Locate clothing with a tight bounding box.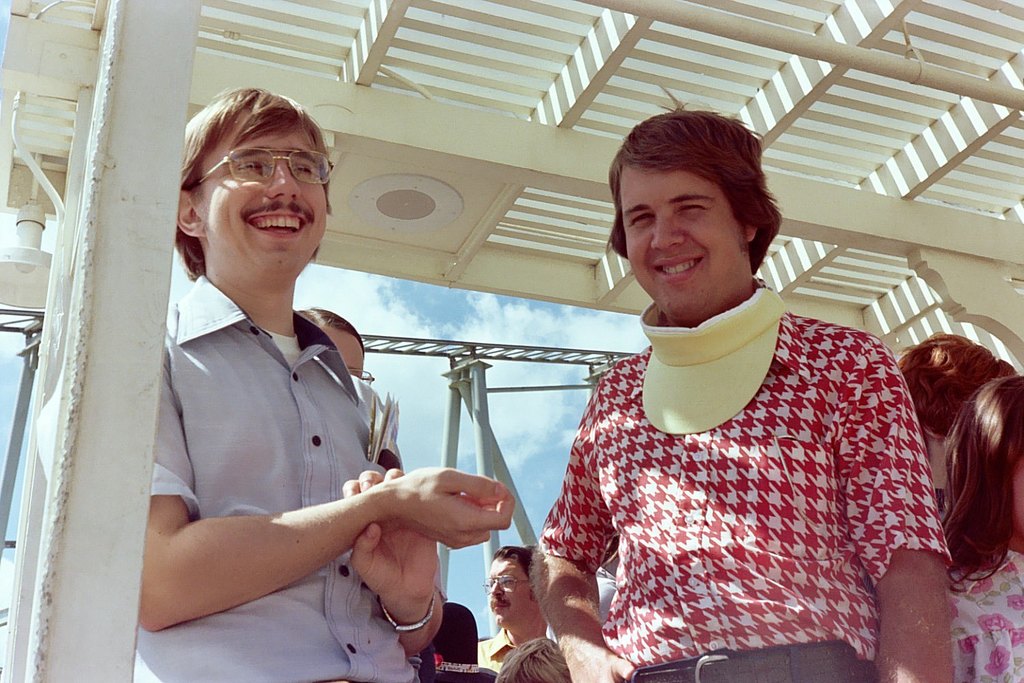
pyautogui.locateOnScreen(199, 134, 324, 279).
